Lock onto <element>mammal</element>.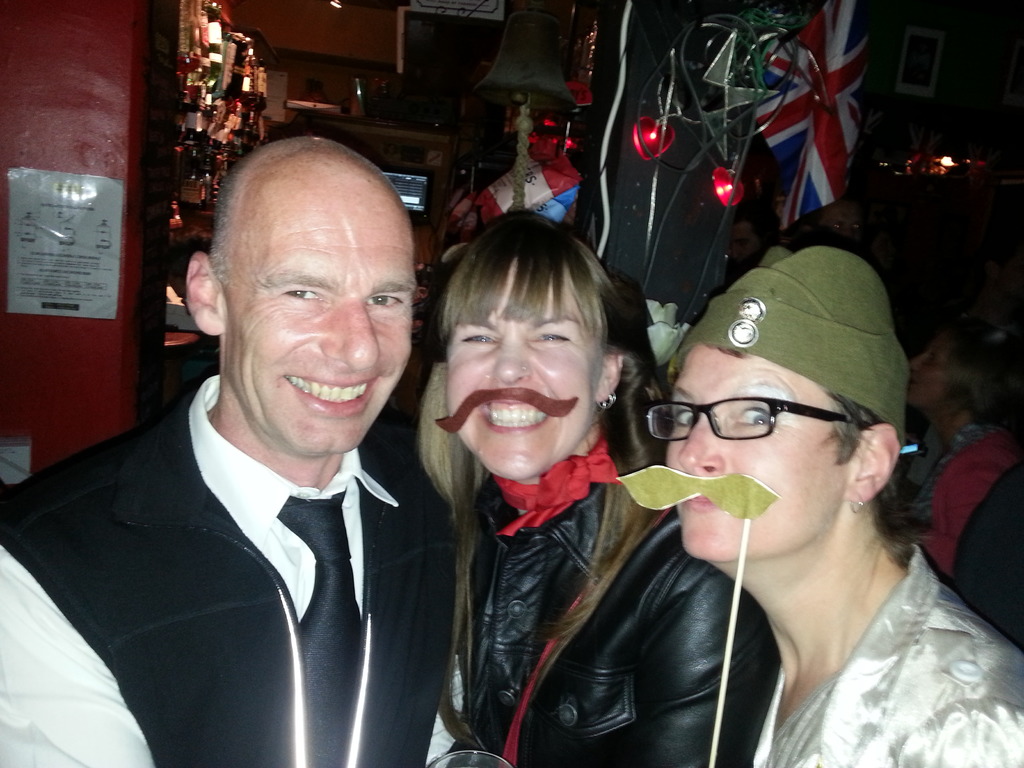
Locked: rect(812, 193, 870, 262).
